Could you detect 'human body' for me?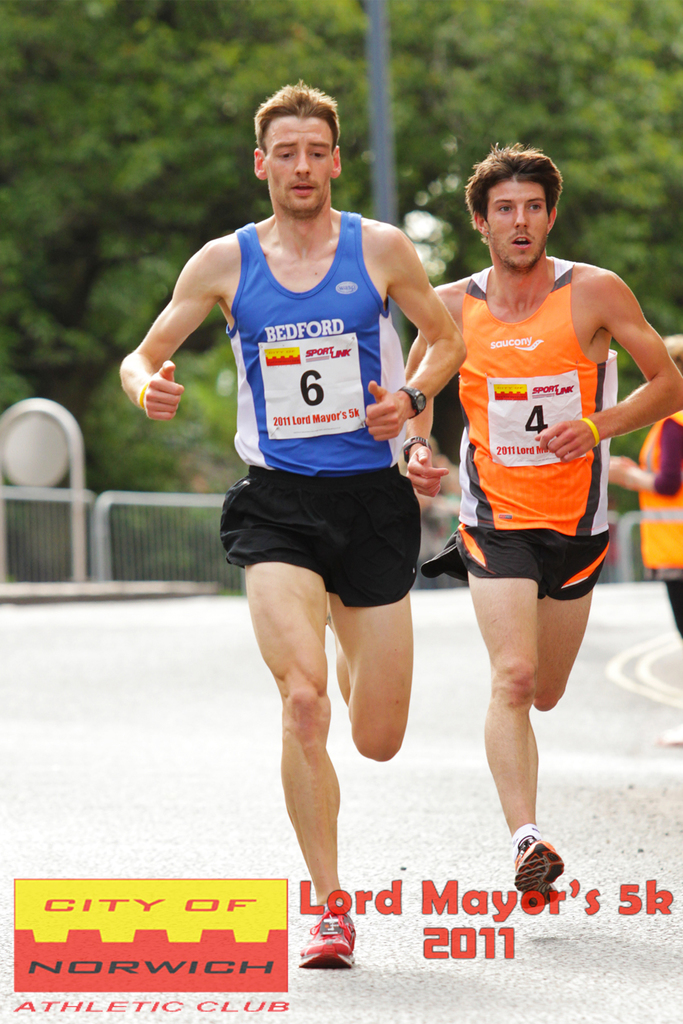
Detection result: left=133, top=221, right=476, bottom=962.
